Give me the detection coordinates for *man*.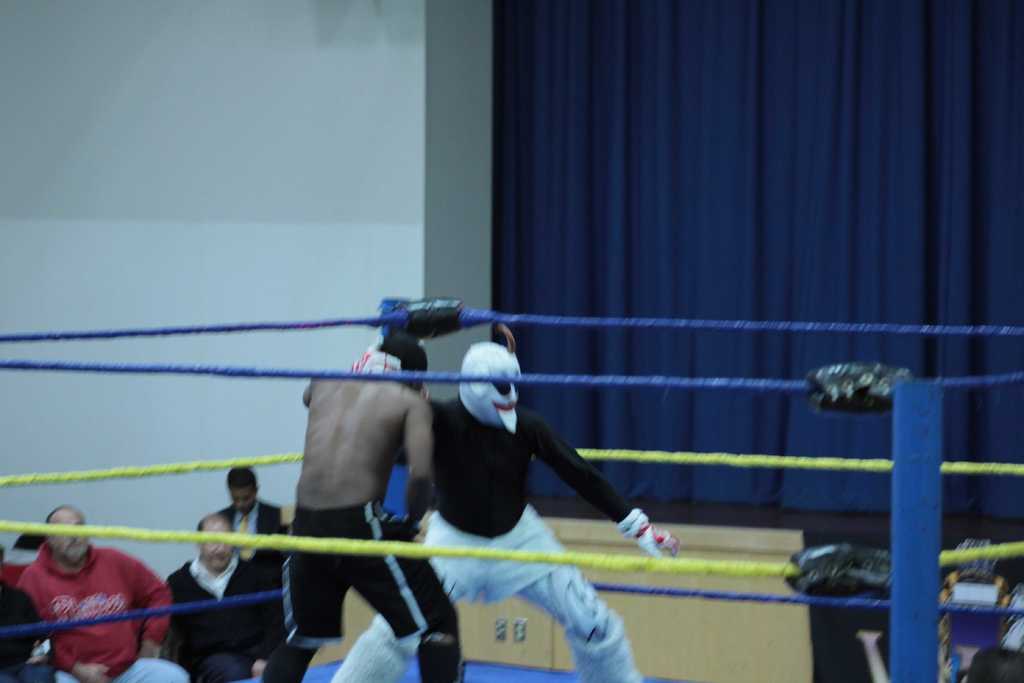
(left=326, top=339, right=684, bottom=682).
